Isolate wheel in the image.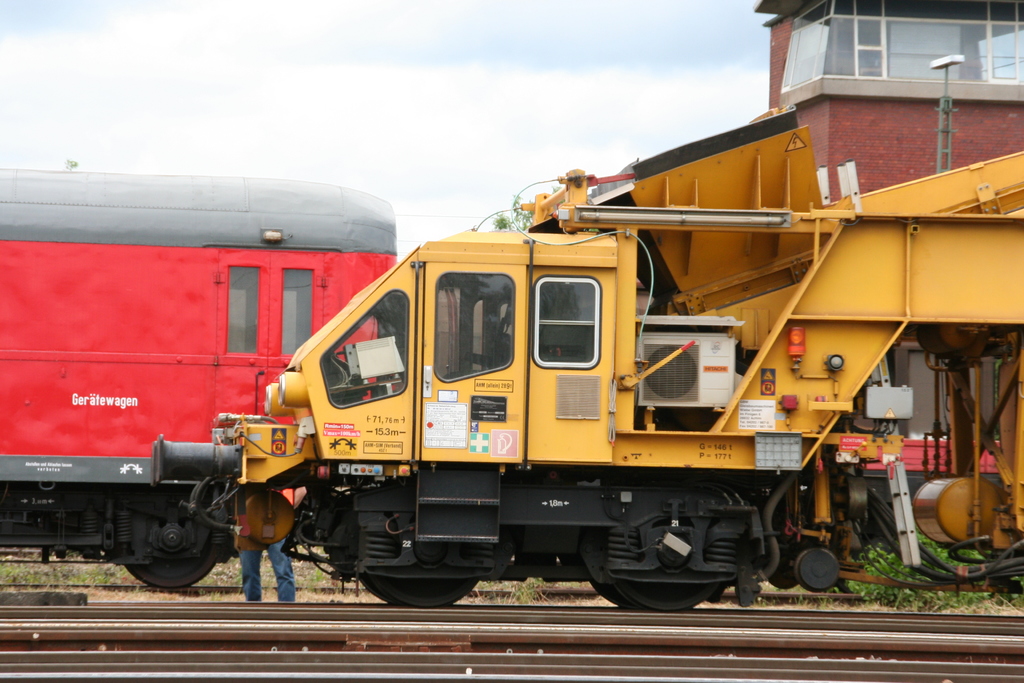
Isolated region: x1=358, y1=573, x2=479, y2=609.
